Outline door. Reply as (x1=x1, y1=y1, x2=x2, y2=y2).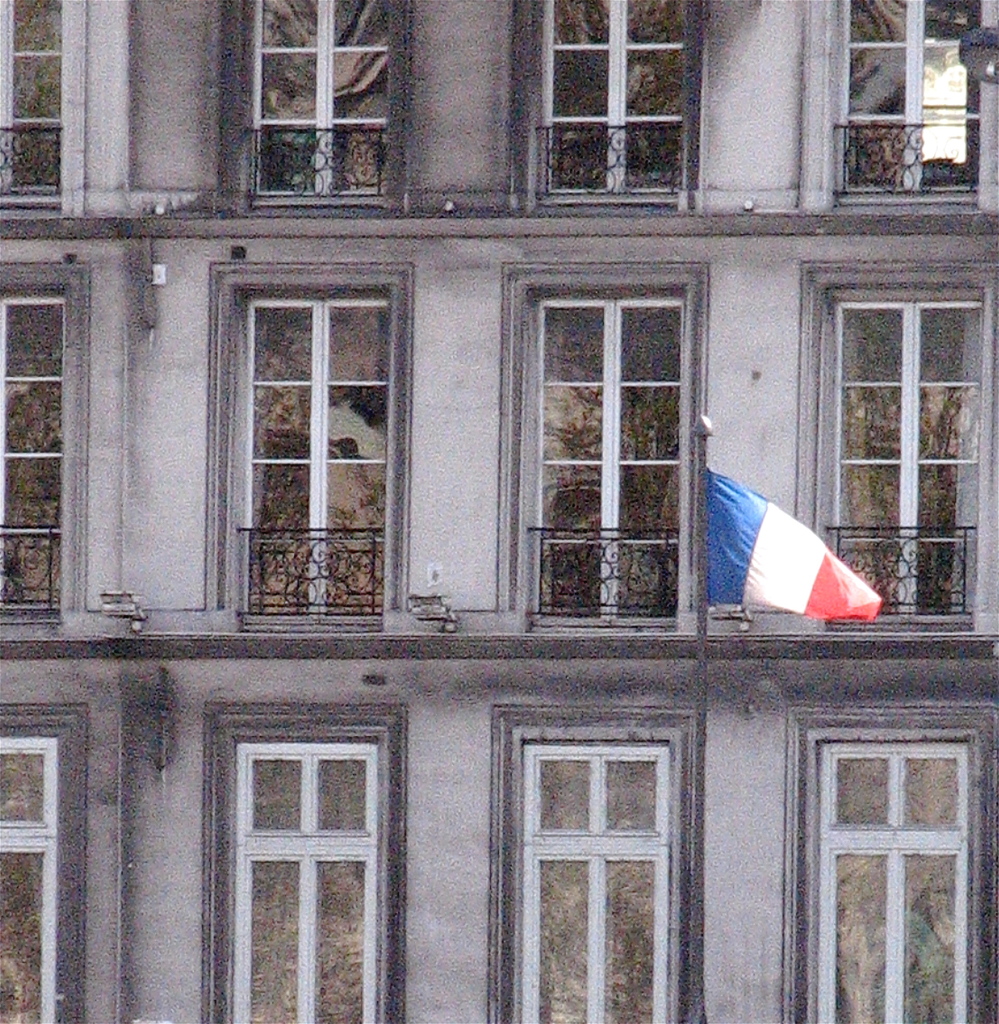
(x1=243, y1=298, x2=381, y2=627).
